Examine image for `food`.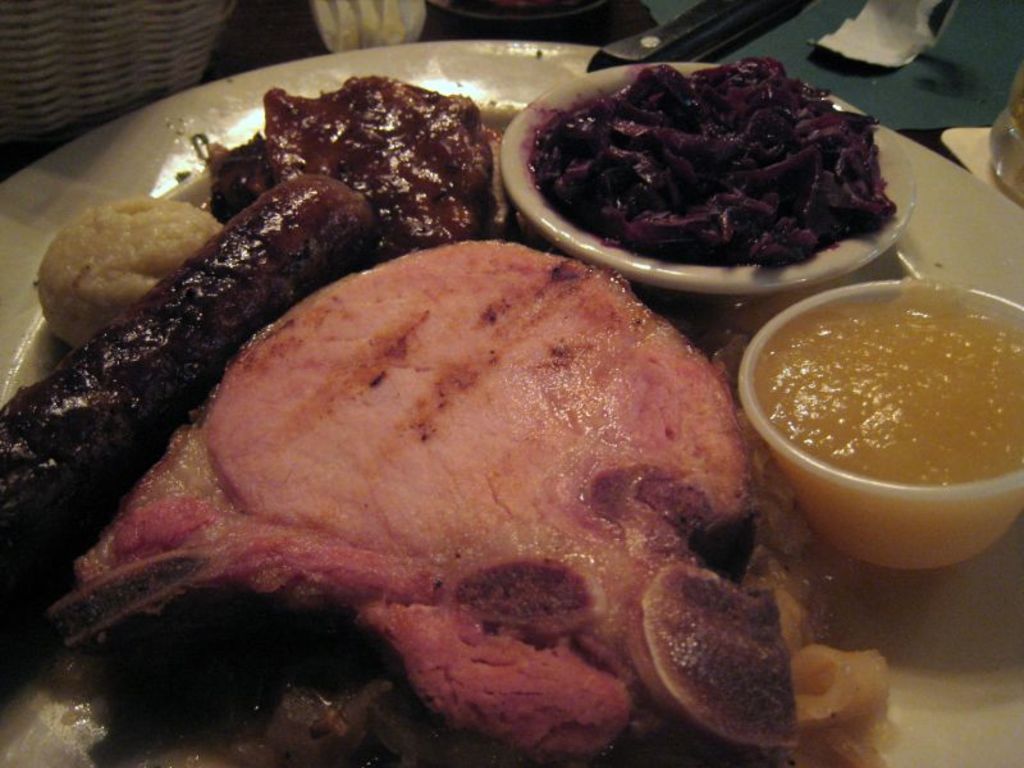
Examination result: region(503, 35, 901, 282).
